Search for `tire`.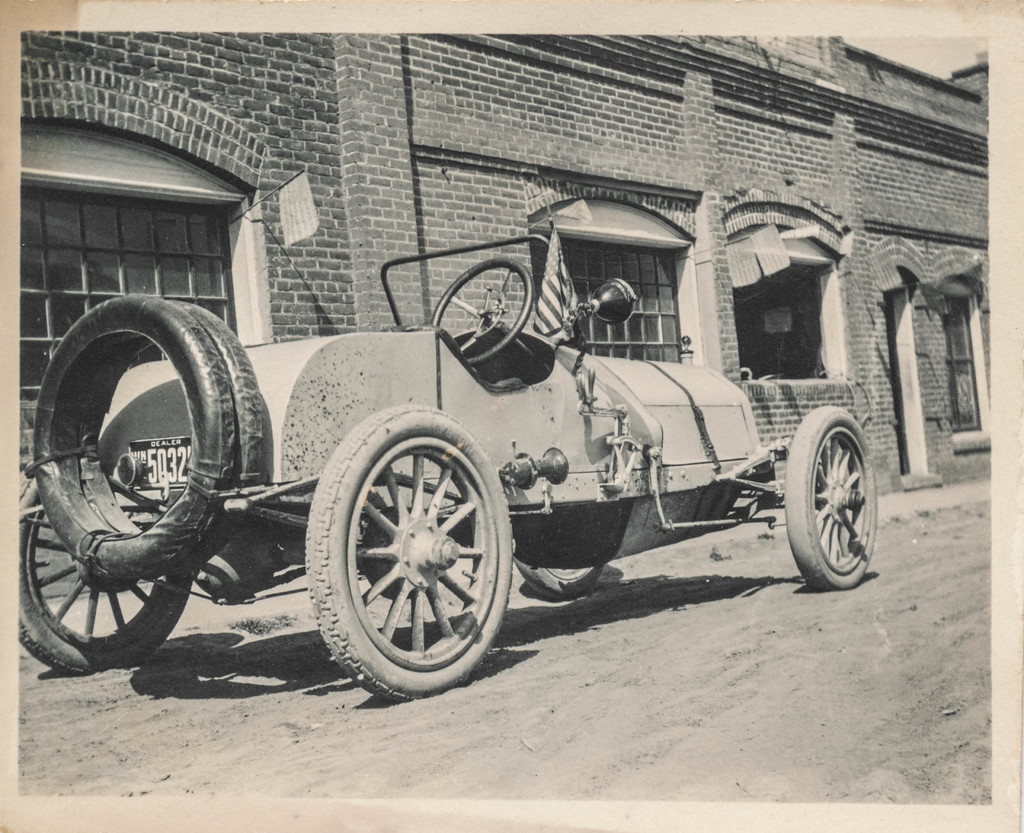
Found at bbox=(73, 303, 260, 535).
